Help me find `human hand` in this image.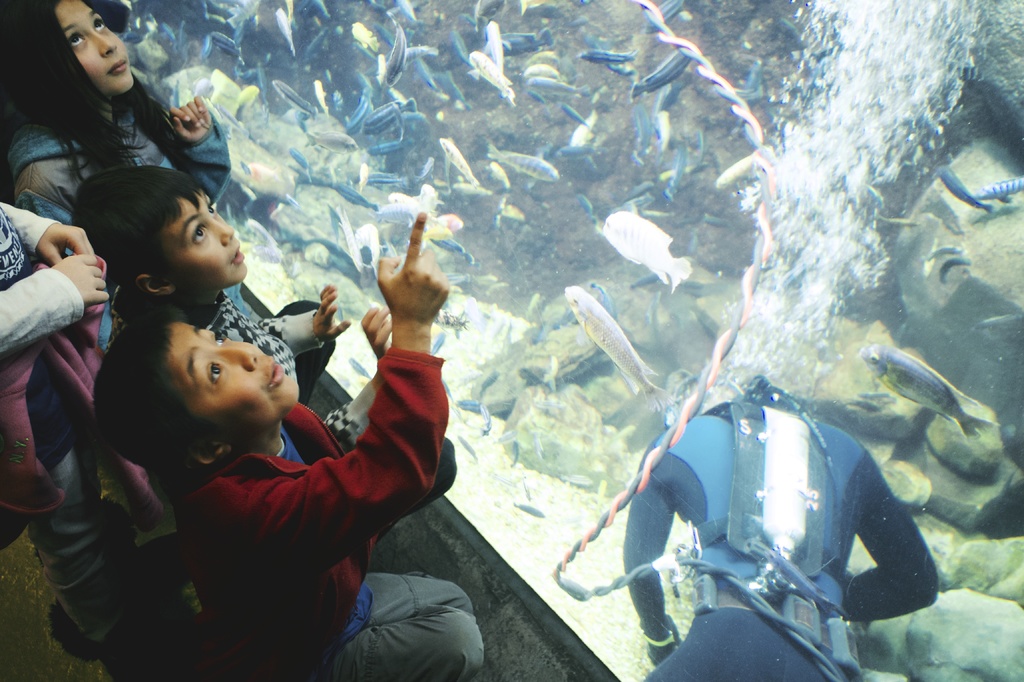
Found it: x1=56 y1=253 x2=111 y2=307.
